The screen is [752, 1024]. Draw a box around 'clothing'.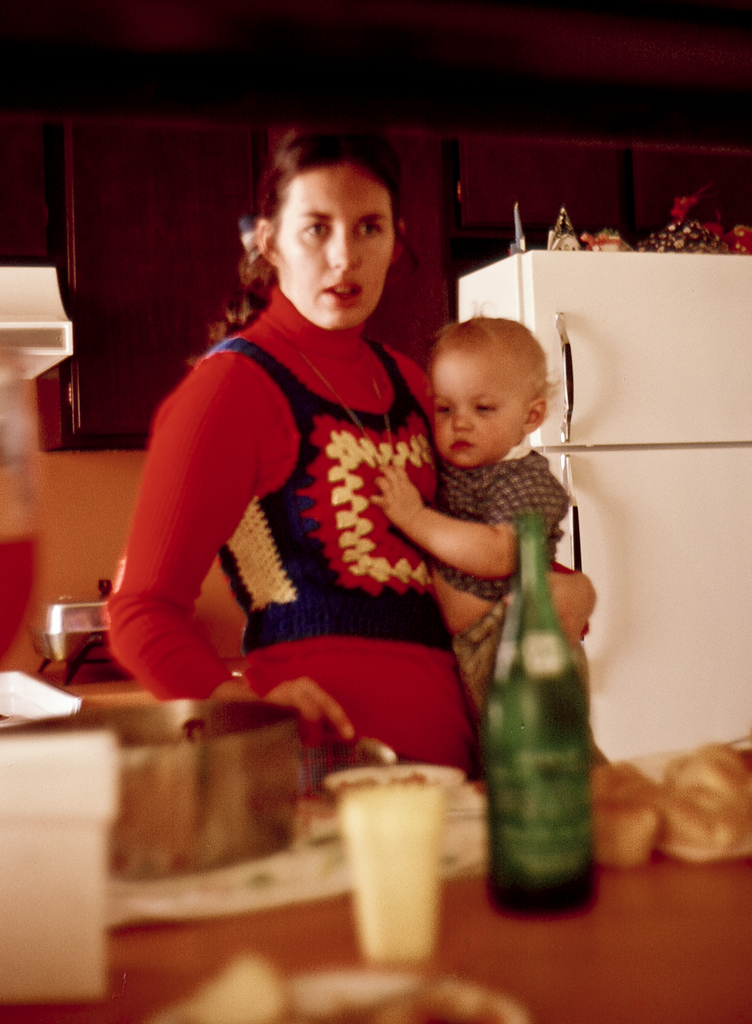
x1=137, y1=258, x2=473, y2=732.
